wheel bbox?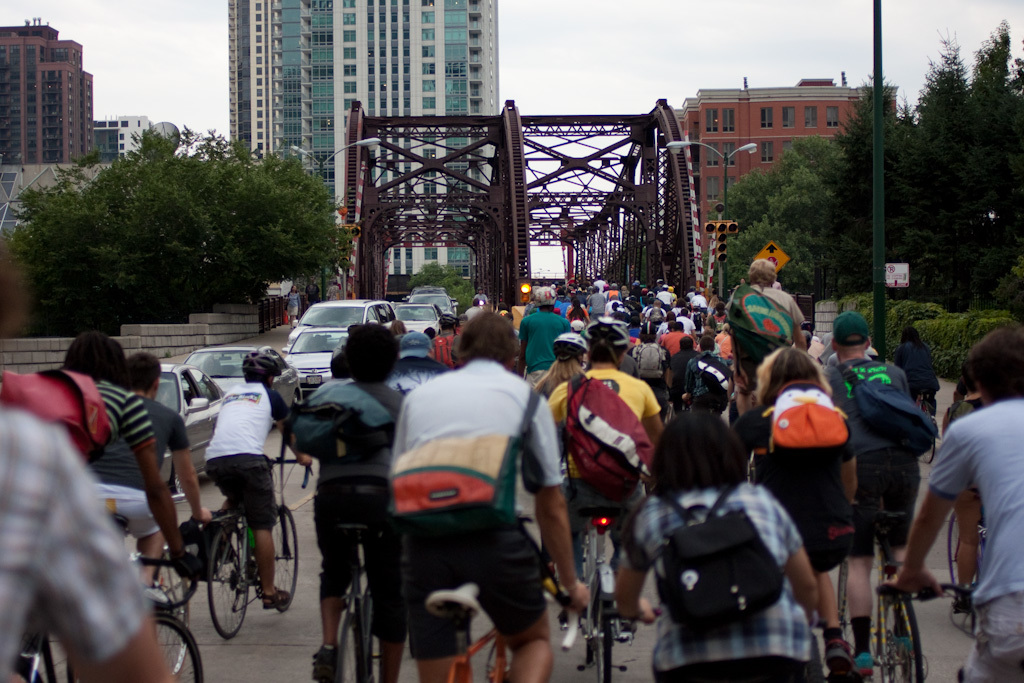
left=274, top=509, right=297, bottom=609
